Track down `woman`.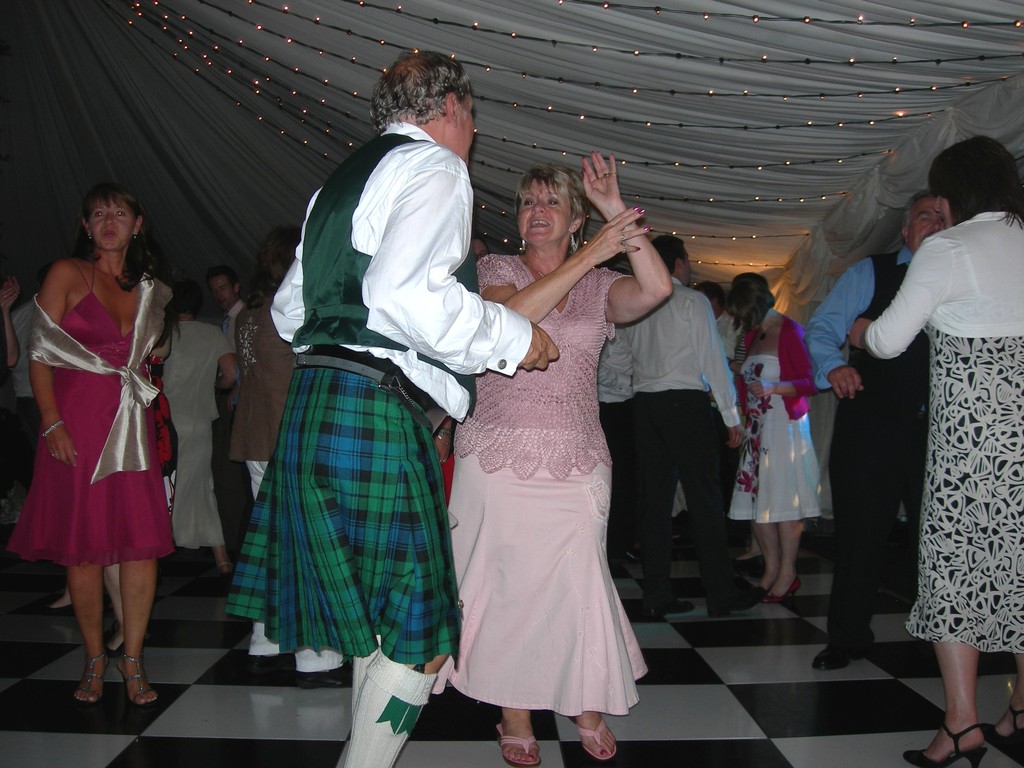
Tracked to {"left": 728, "top": 274, "right": 827, "bottom": 605}.
